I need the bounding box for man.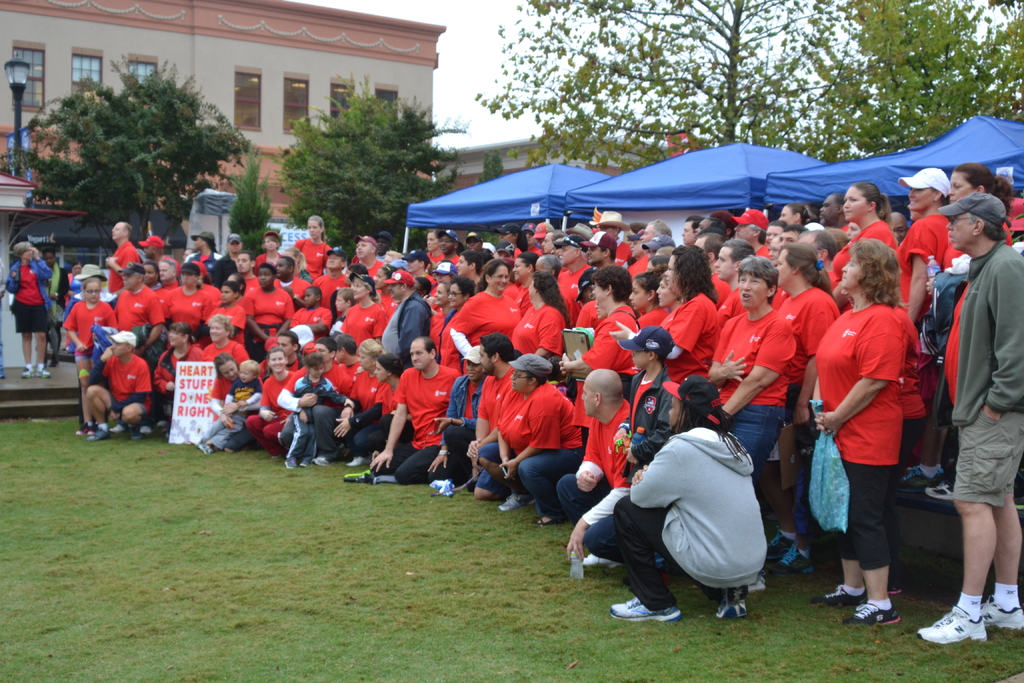
Here it is: <bbox>86, 329, 147, 437</bbox>.
